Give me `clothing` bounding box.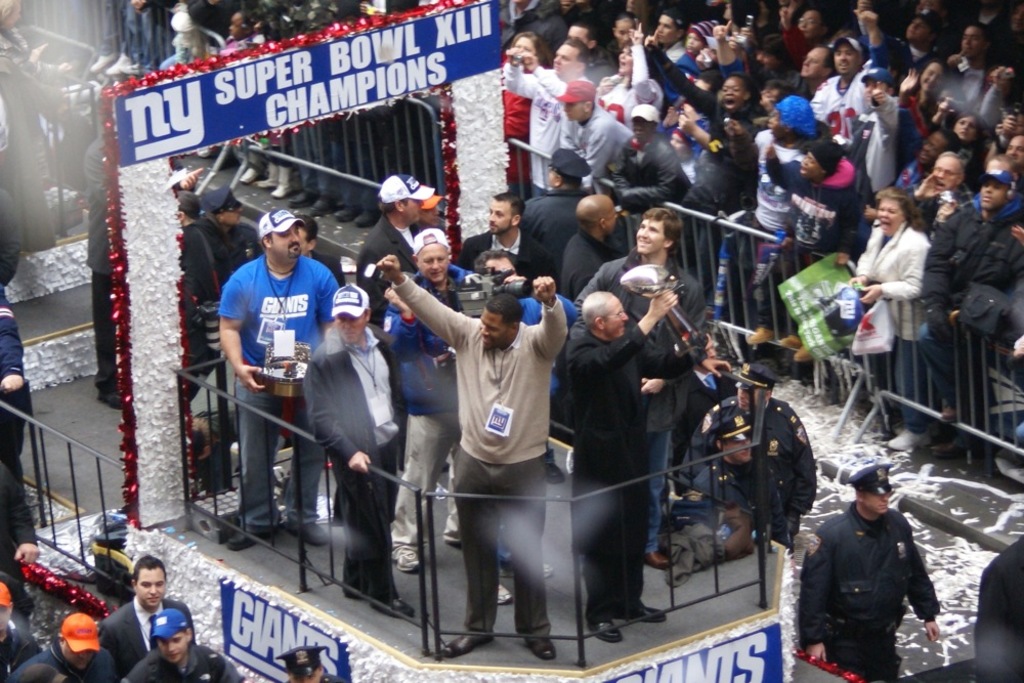
[left=560, top=229, right=620, bottom=300].
